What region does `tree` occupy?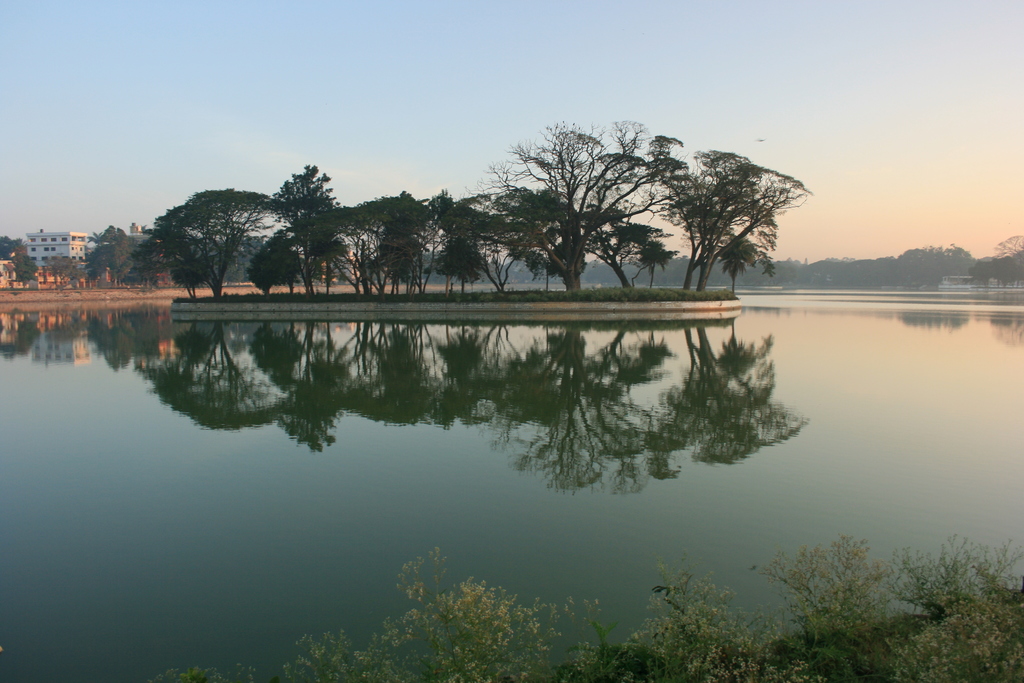
select_region(978, 256, 1011, 288).
